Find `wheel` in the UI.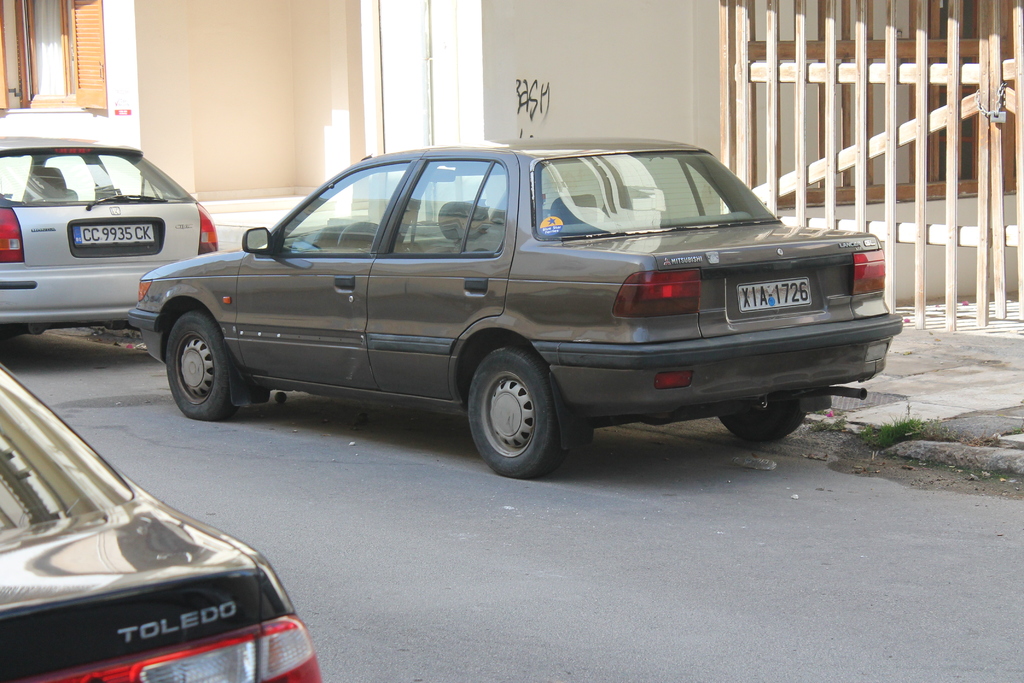
UI element at <bbox>719, 397, 796, 436</bbox>.
